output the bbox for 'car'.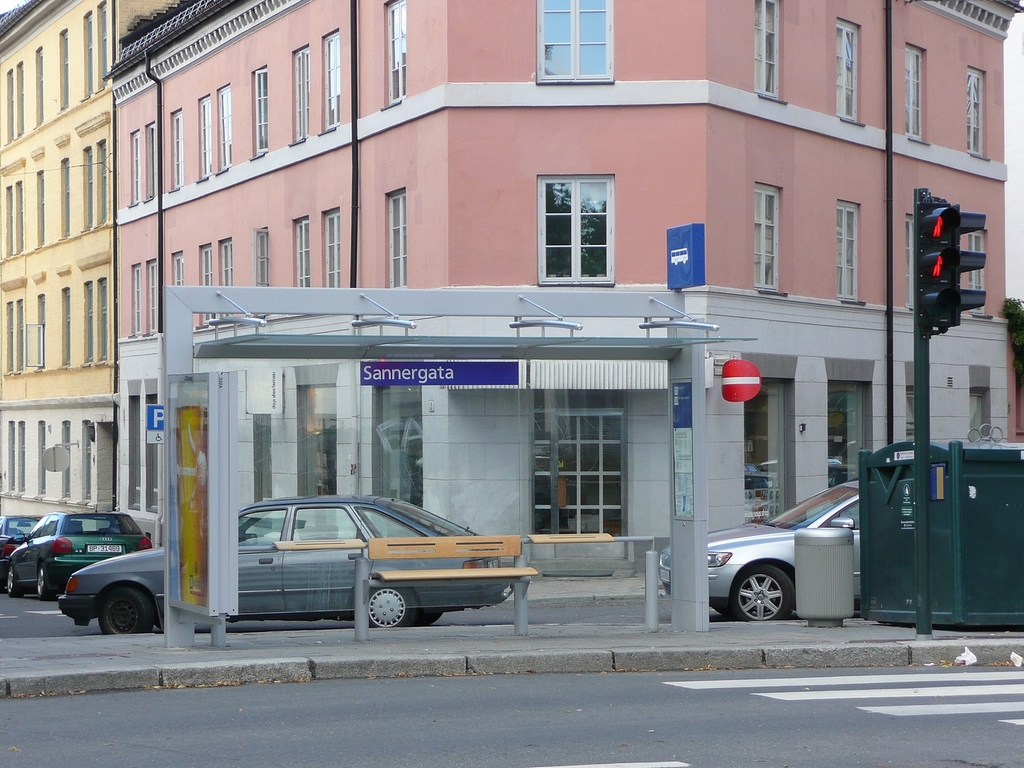
(x1=57, y1=494, x2=511, y2=634).
